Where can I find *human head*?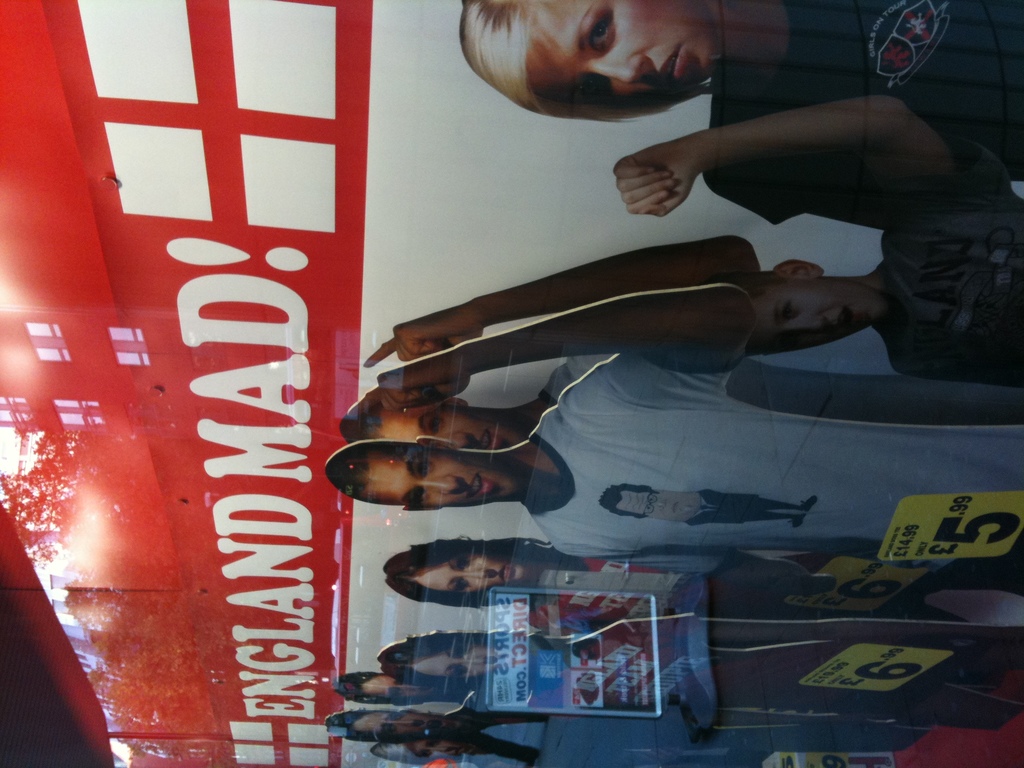
You can find it at {"left": 600, "top": 481, "right": 695, "bottom": 518}.
